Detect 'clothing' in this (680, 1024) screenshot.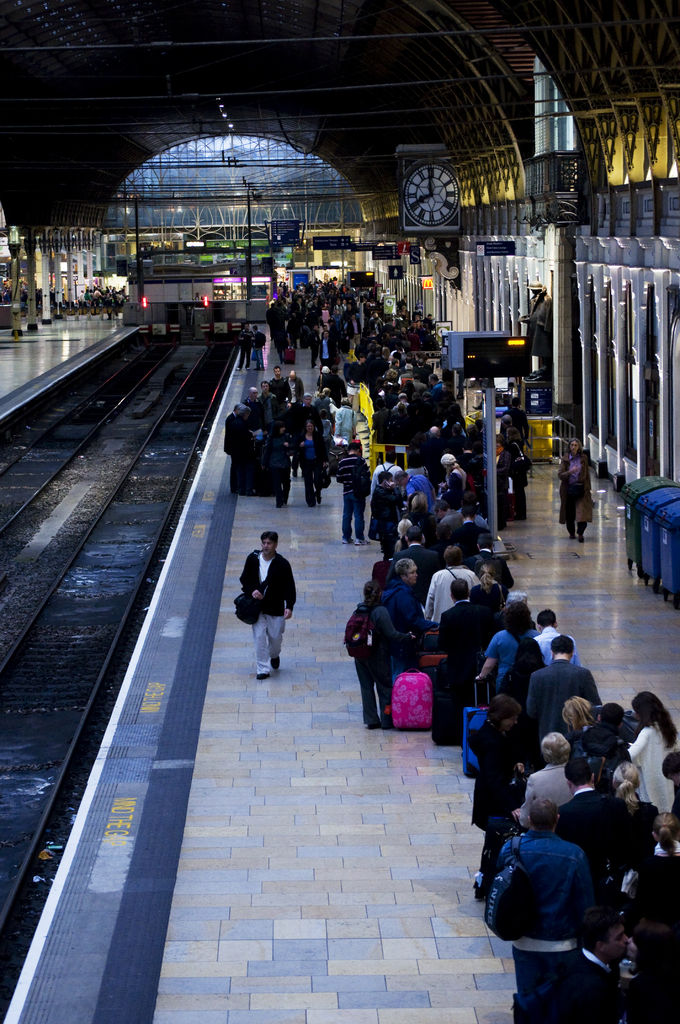
Detection: {"left": 626, "top": 716, "right": 679, "bottom": 829}.
